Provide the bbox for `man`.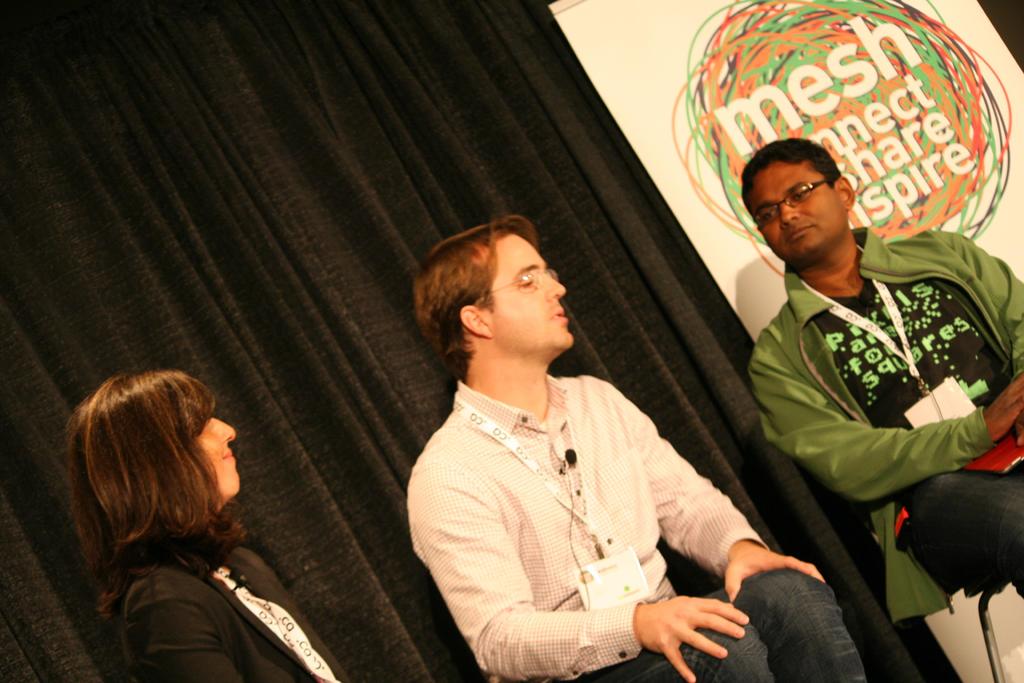
[396, 204, 871, 682].
